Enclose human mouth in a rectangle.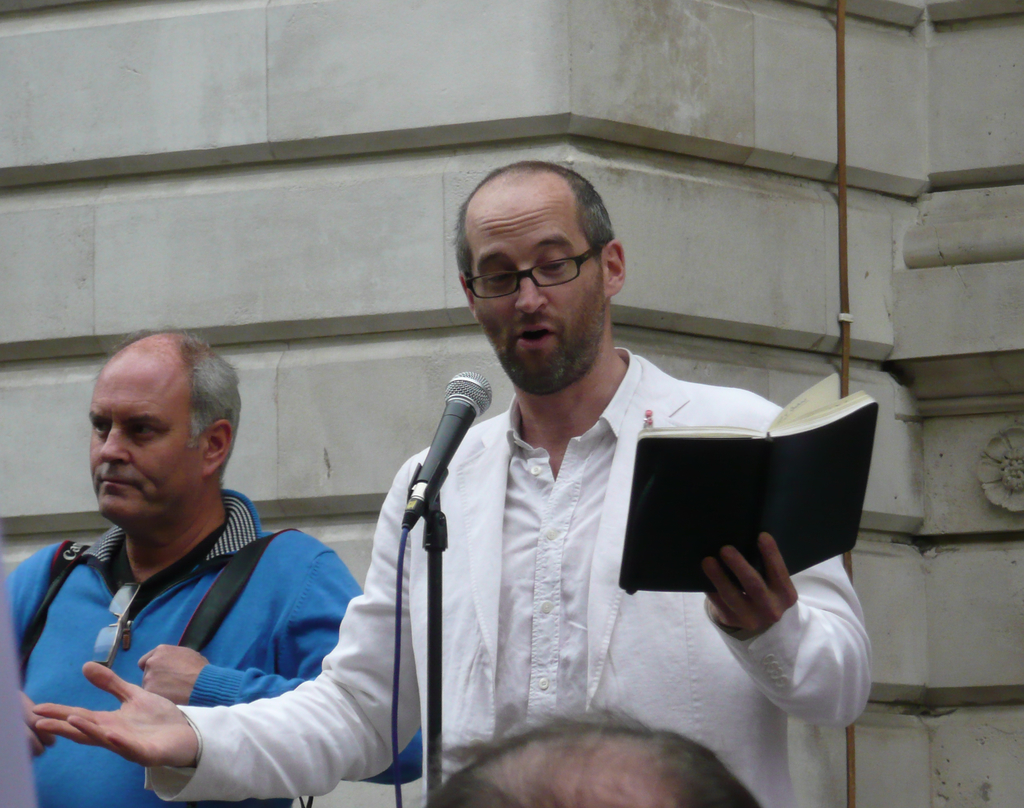
x1=513, y1=321, x2=555, y2=347.
